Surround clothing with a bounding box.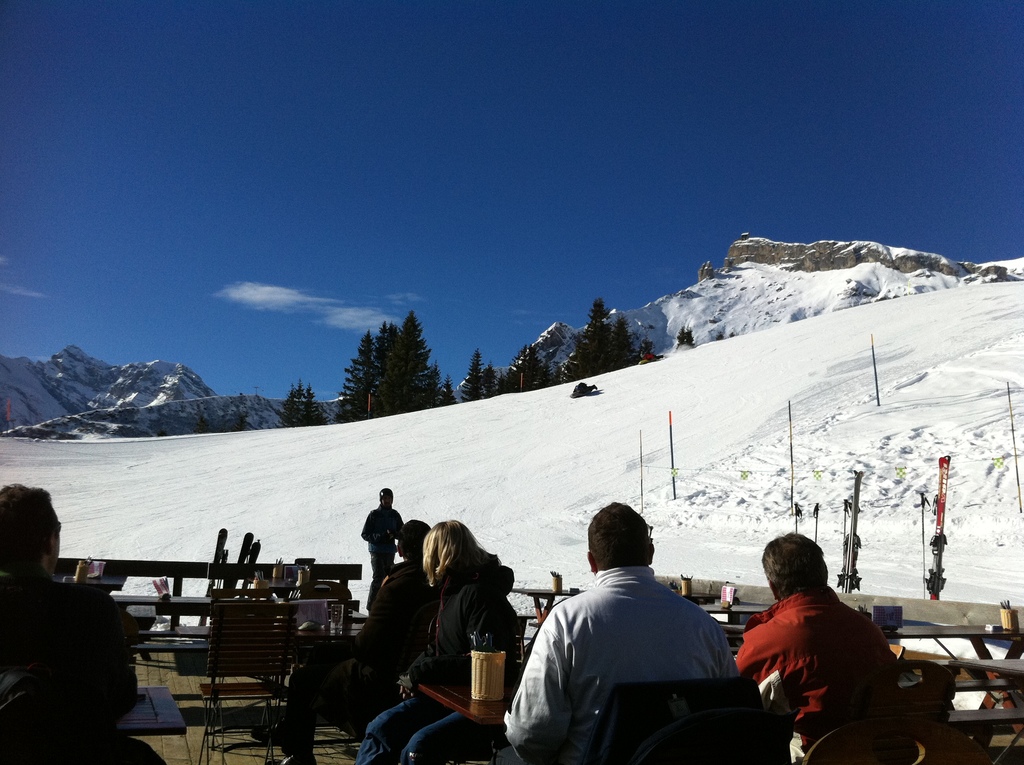
<box>360,503,406,616</box>.
